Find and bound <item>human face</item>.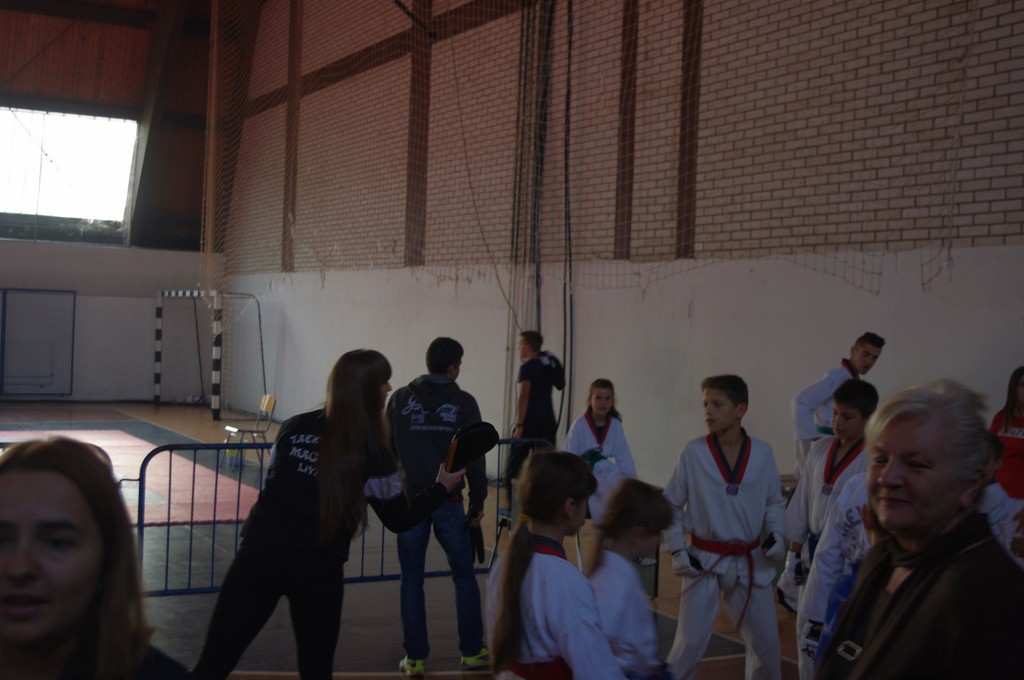
Bound: select_region(590, 390, 615, 418).
